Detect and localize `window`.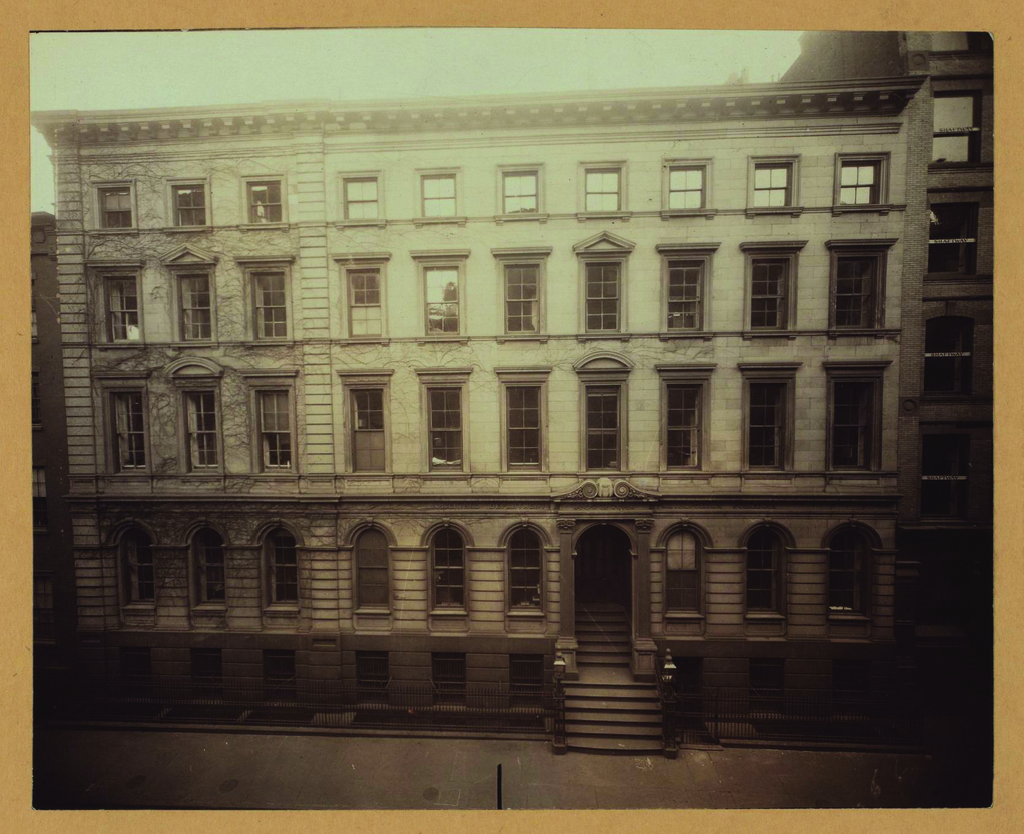
Localized at select_region(498, 252, 550, 343).
